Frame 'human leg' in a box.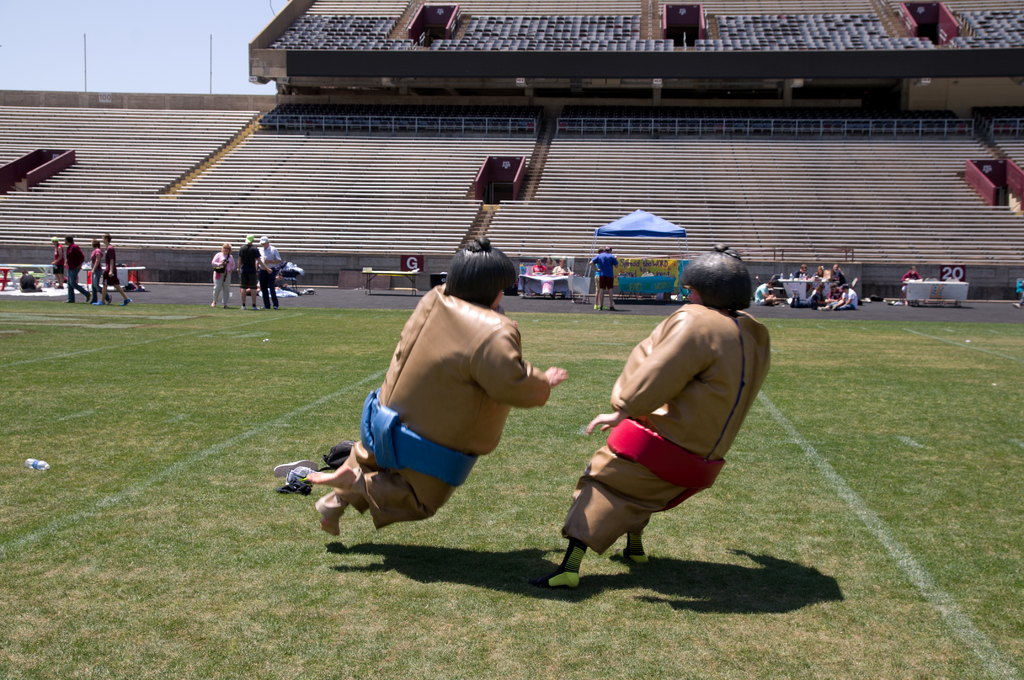
bbox=[225, 280, 230, 307].
